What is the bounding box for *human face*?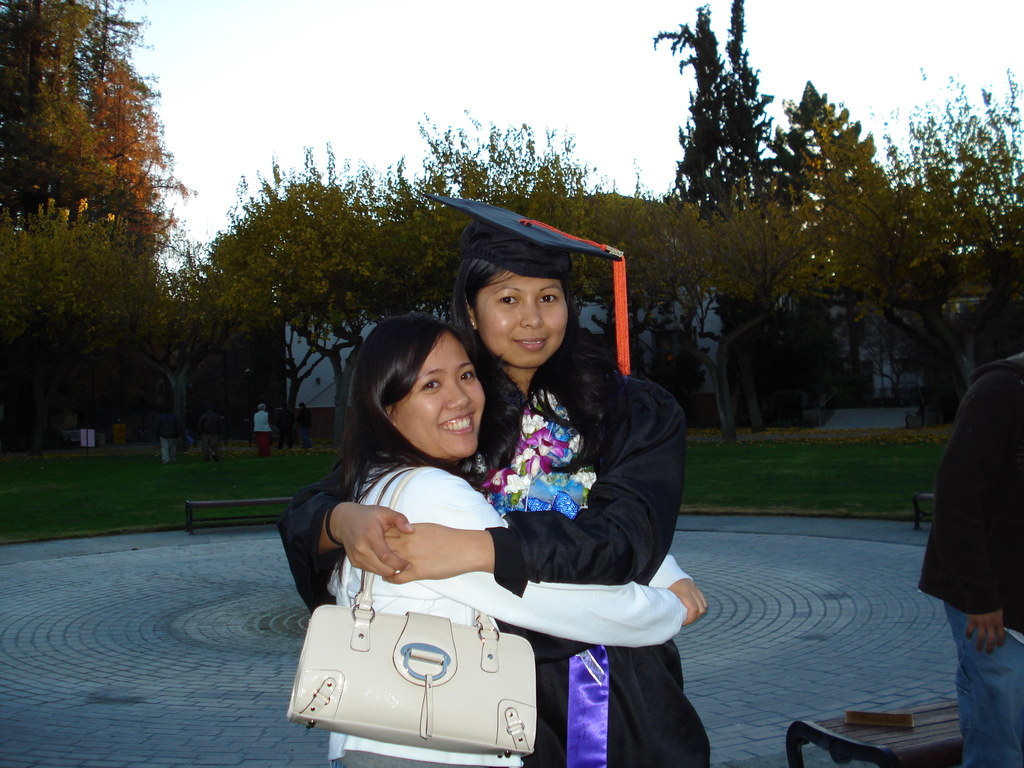
BBox(391, 330, 487, 458).
